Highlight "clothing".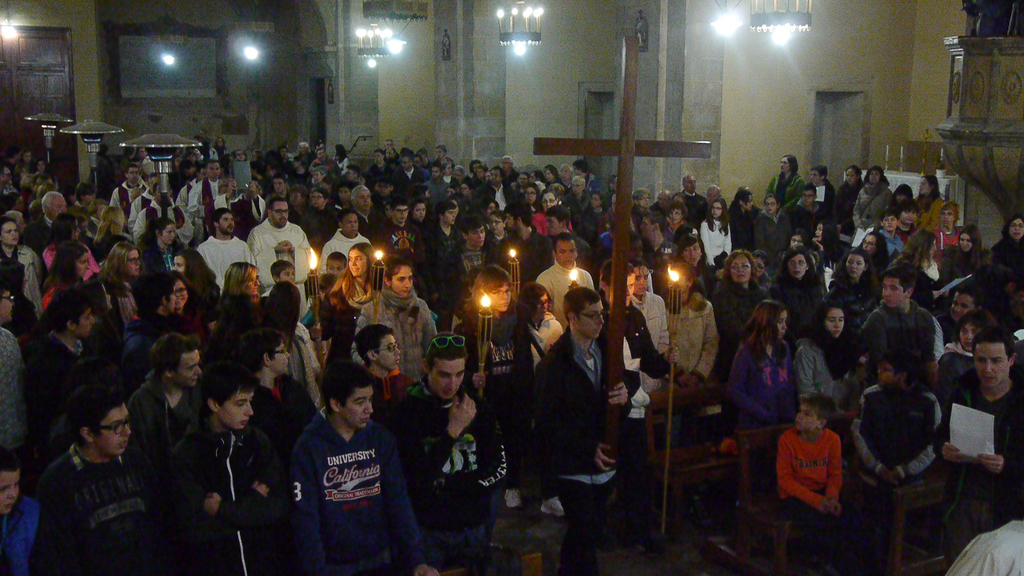
Highlighted region: x1=291, y1=411, x2=435, y2=575.
